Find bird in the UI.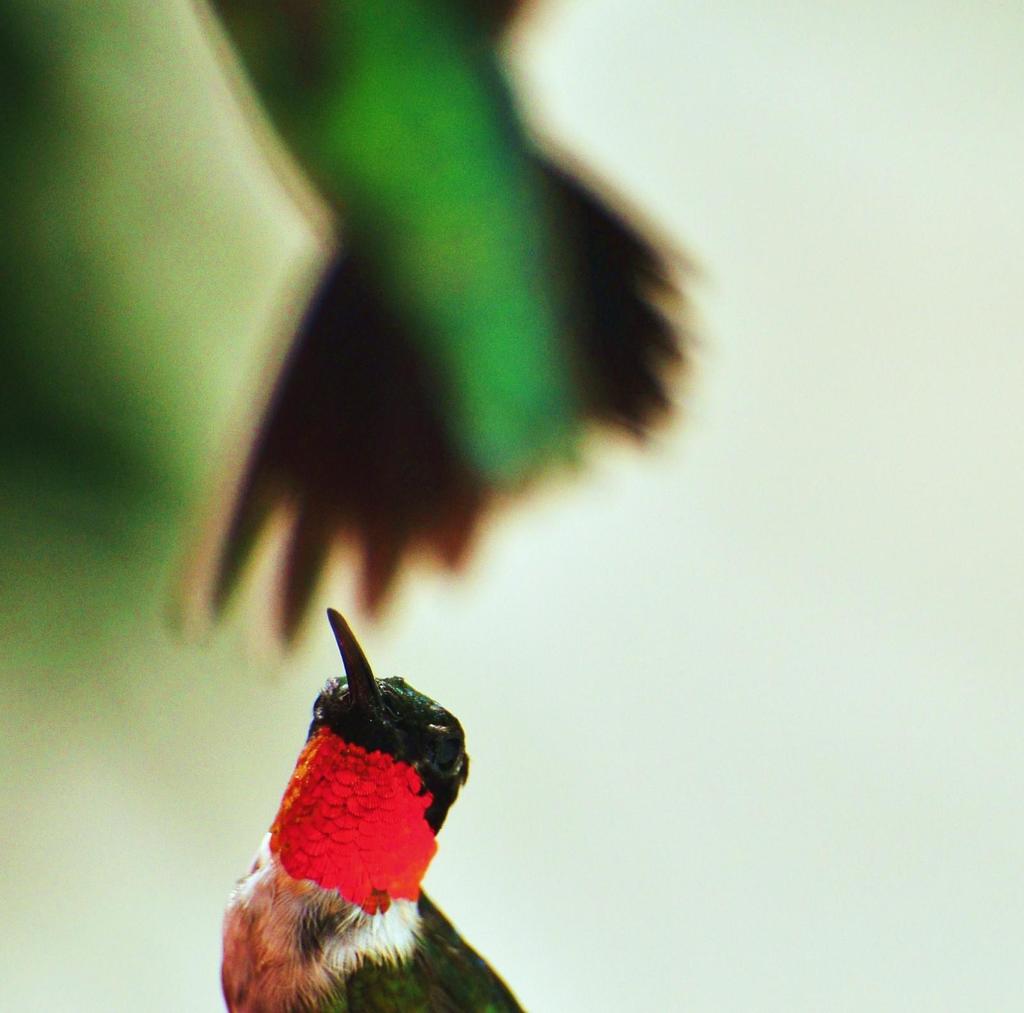
UI element at <bbox>212, 626, 505, 987</bbox>.
